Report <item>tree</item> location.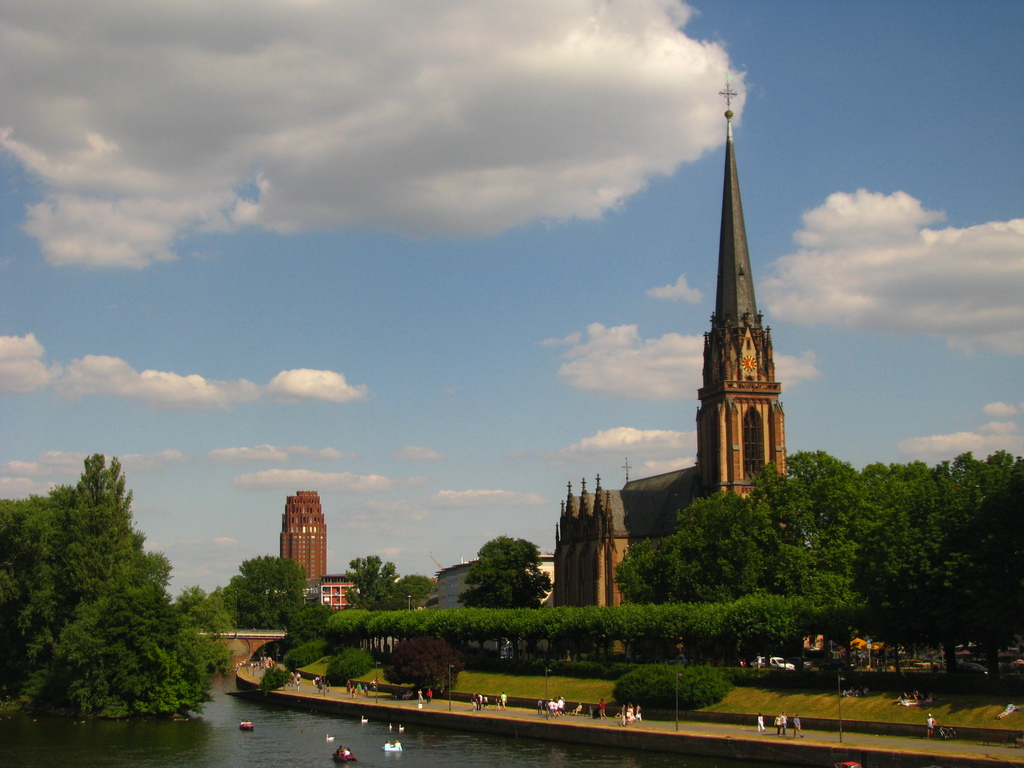
Report: select_region(221, 554, 306, 628).
